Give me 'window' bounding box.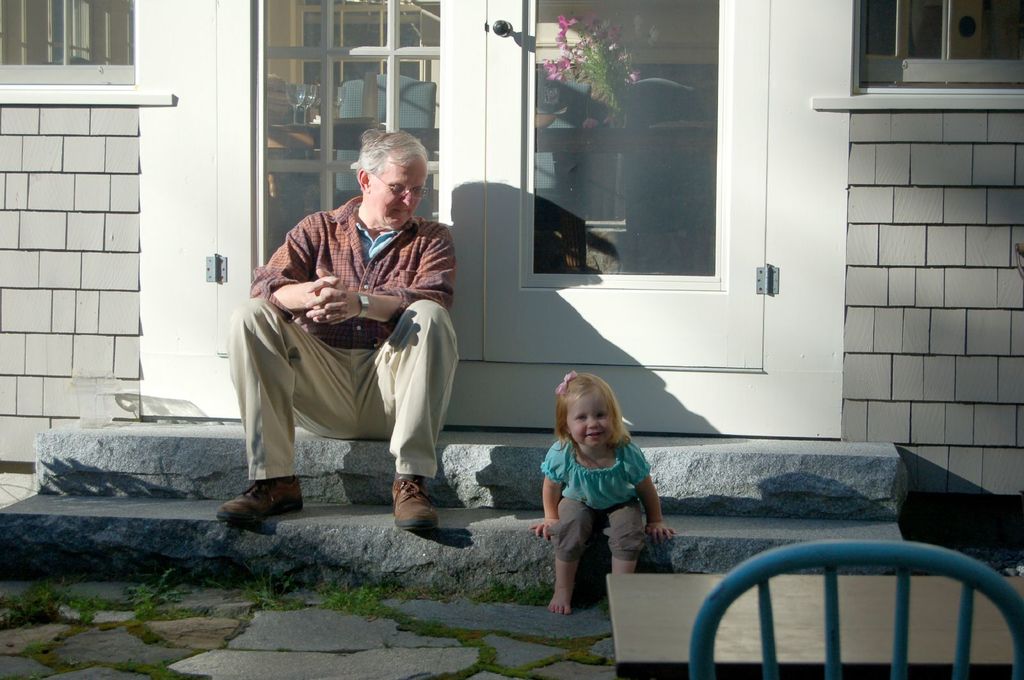
x1=0 y1=0 x2=136 y2=84.
